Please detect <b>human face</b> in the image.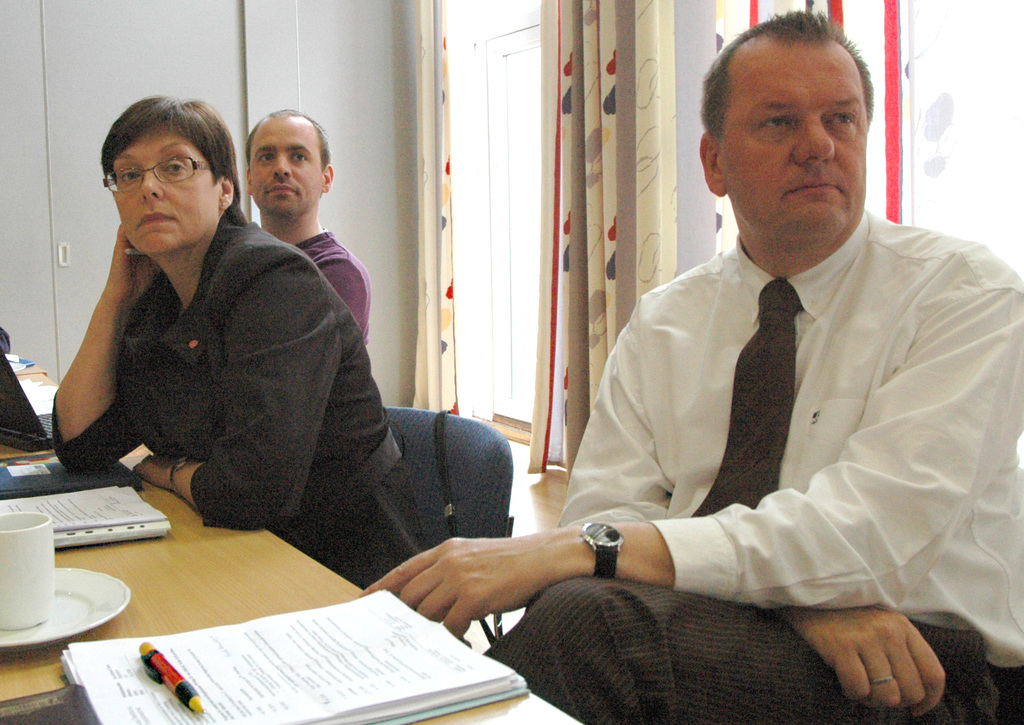
[x1=252, y1=124, x2=322, y2=219].
